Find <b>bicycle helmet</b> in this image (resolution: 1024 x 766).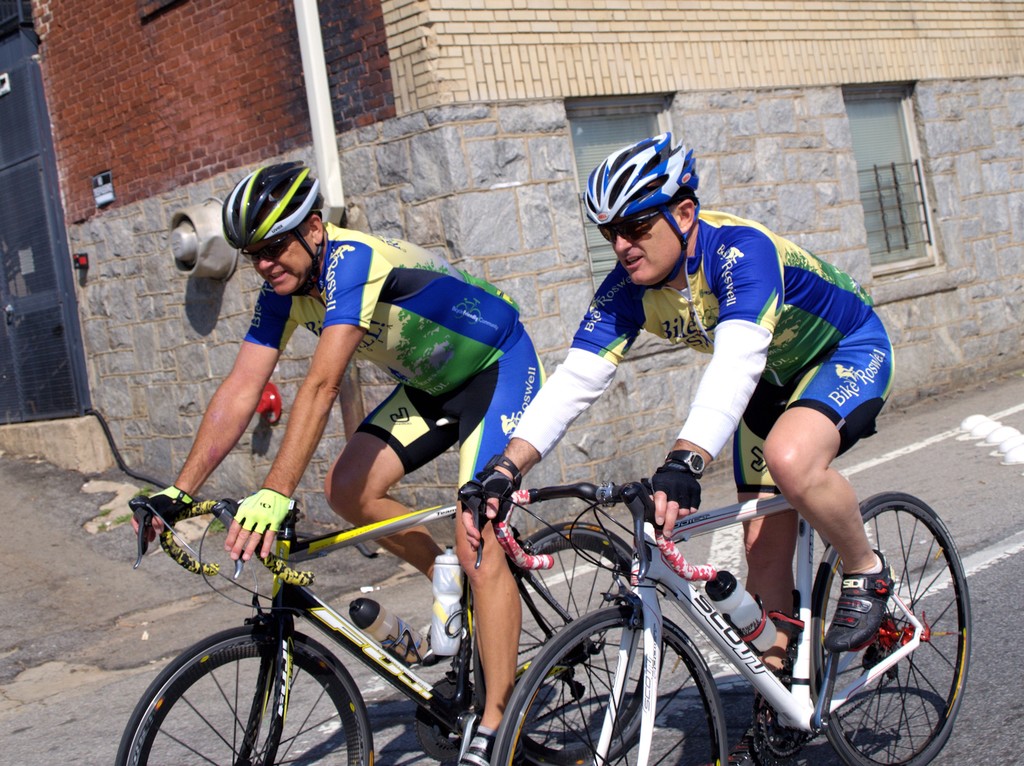
bbox=[586, 138, 690, 242].
